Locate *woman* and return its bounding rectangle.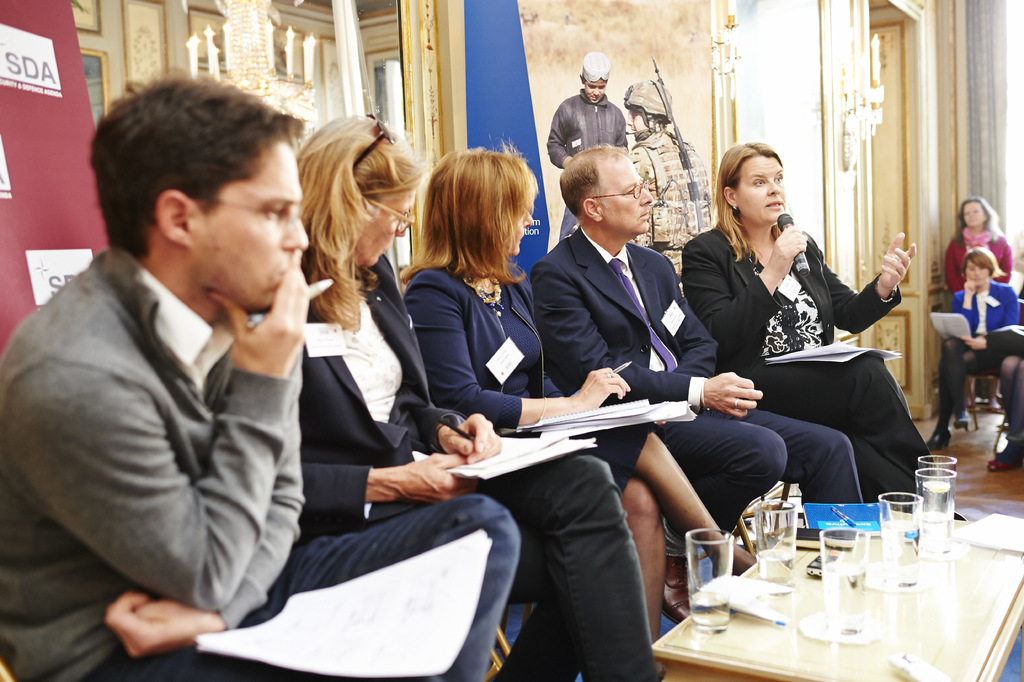
927:246:1020:451.
